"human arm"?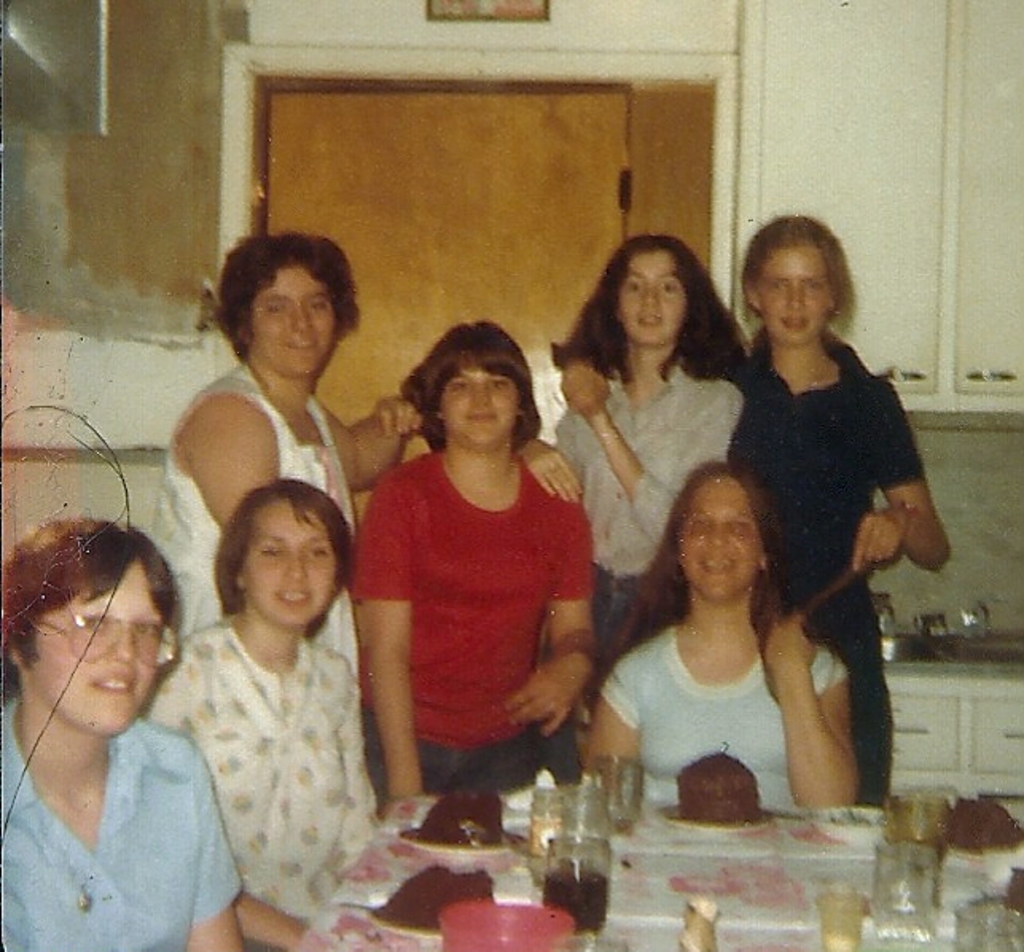
BBox(793, 579, 868, 821)
